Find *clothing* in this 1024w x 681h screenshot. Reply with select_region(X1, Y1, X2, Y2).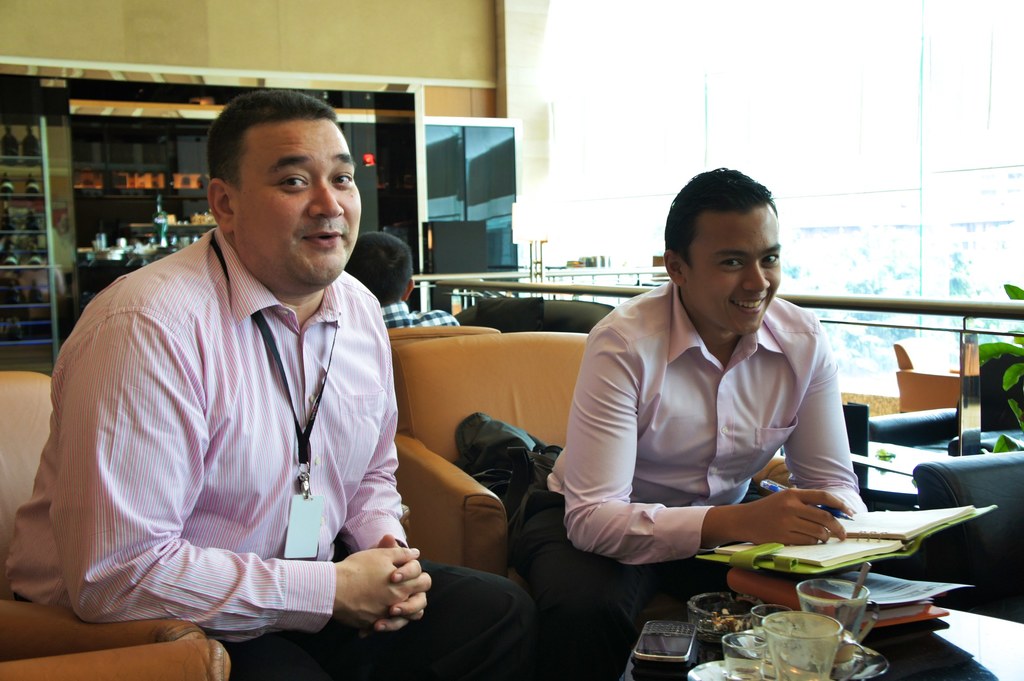
select_region(572, 248, 873, 588).
